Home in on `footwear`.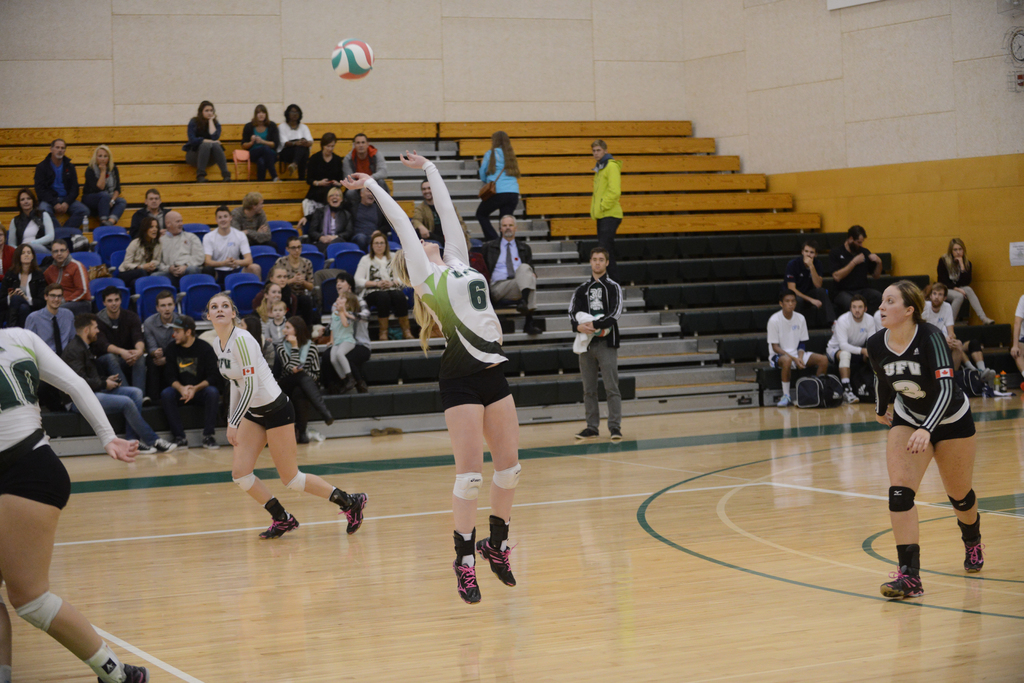
Homed in at BBox(255, 509, 298, 542).
